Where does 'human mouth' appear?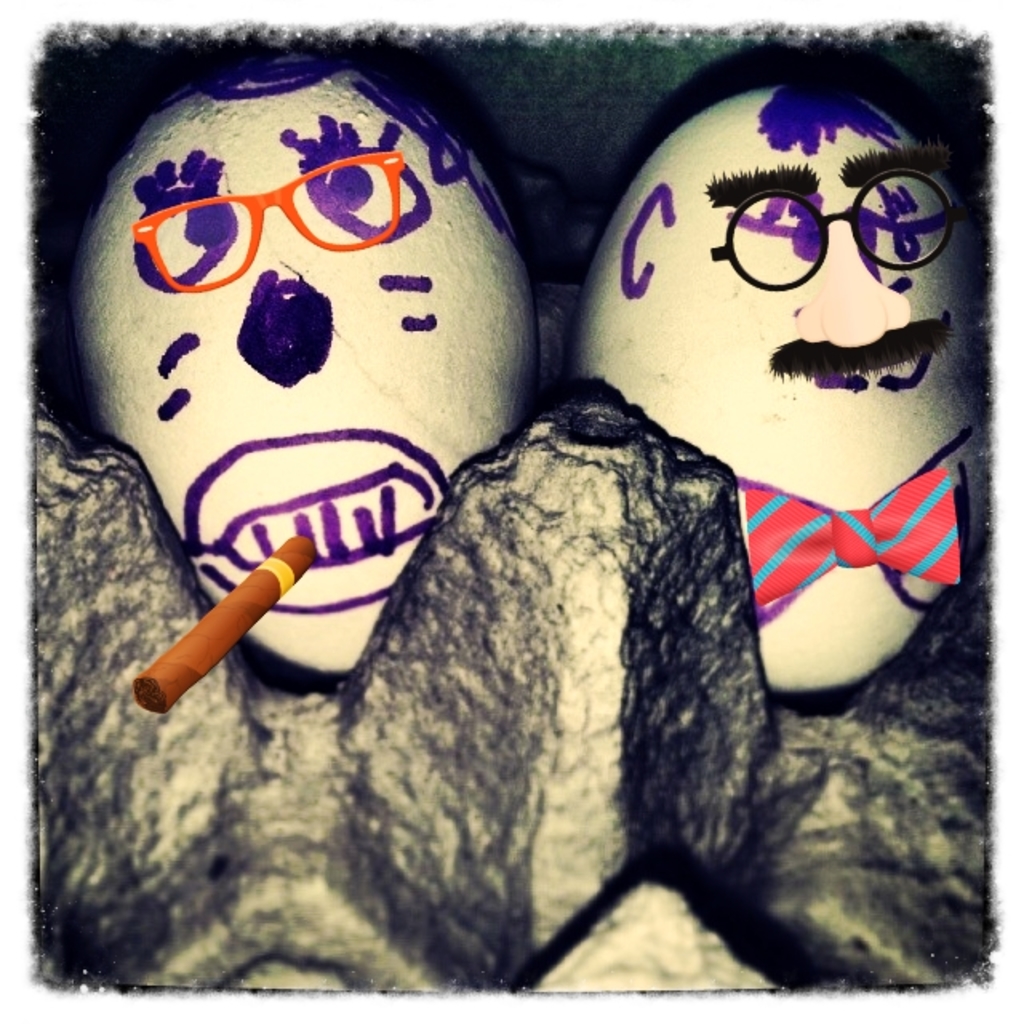
Appears at region(733, 472, 987, 637).
